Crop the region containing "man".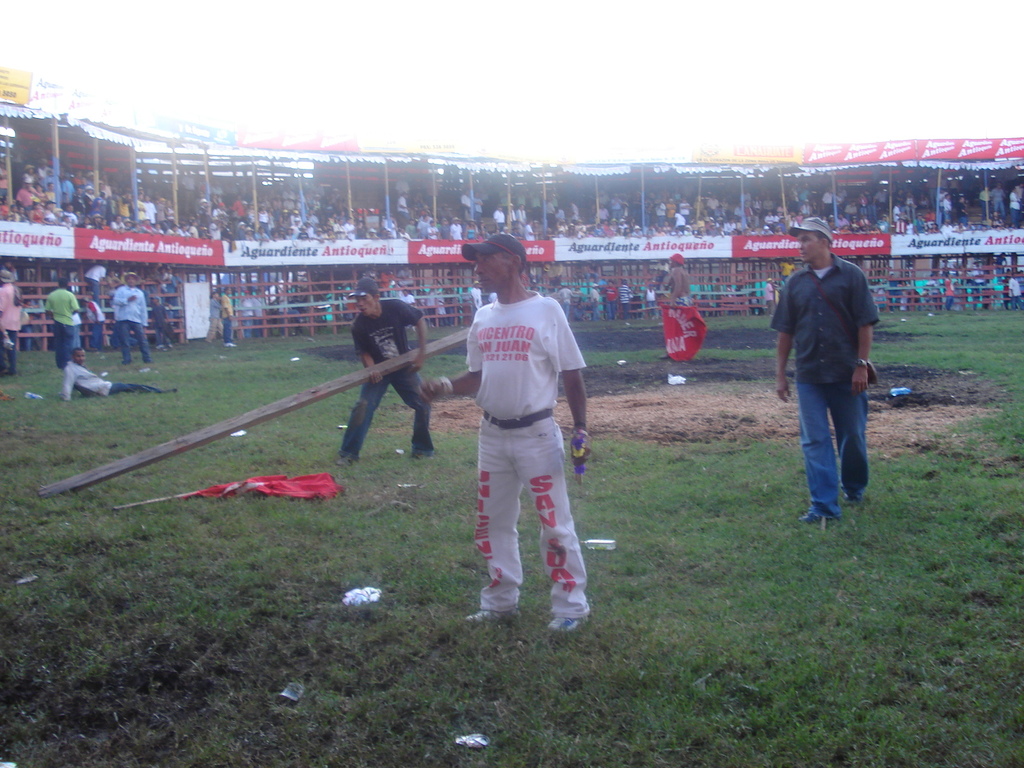
Crop region: x1=472 y1=193 x2=484 y2=218.
